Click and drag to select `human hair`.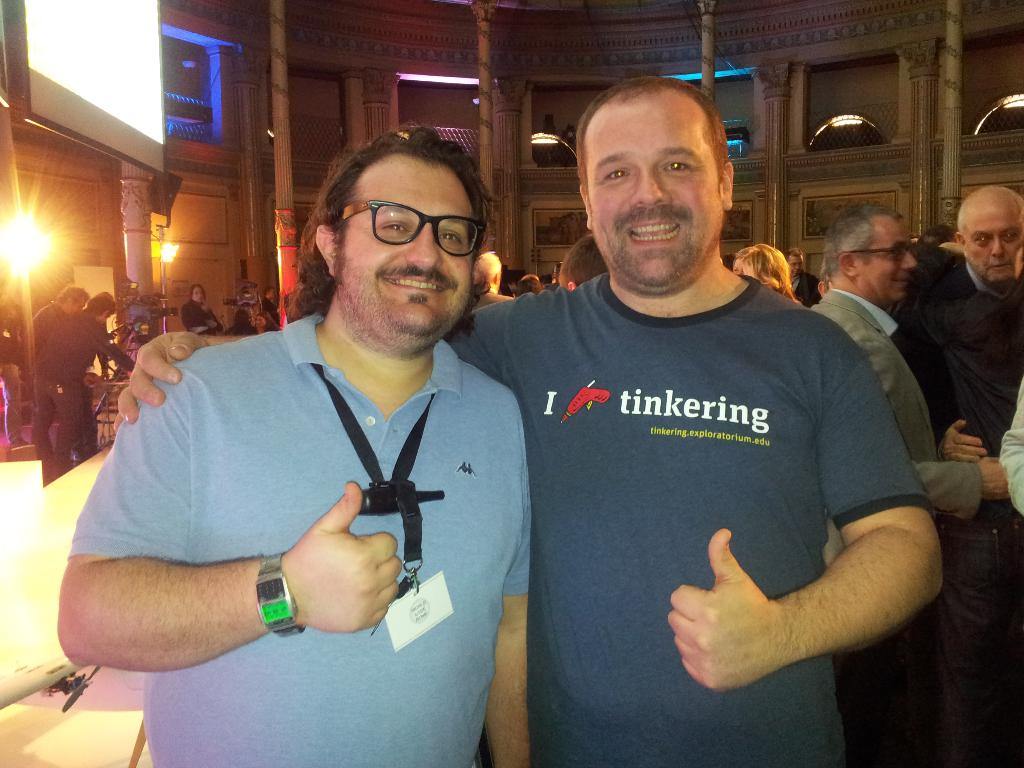
Selection: {"x1": 577, "y1": 74, "x2": 730, "y2": 213}.
